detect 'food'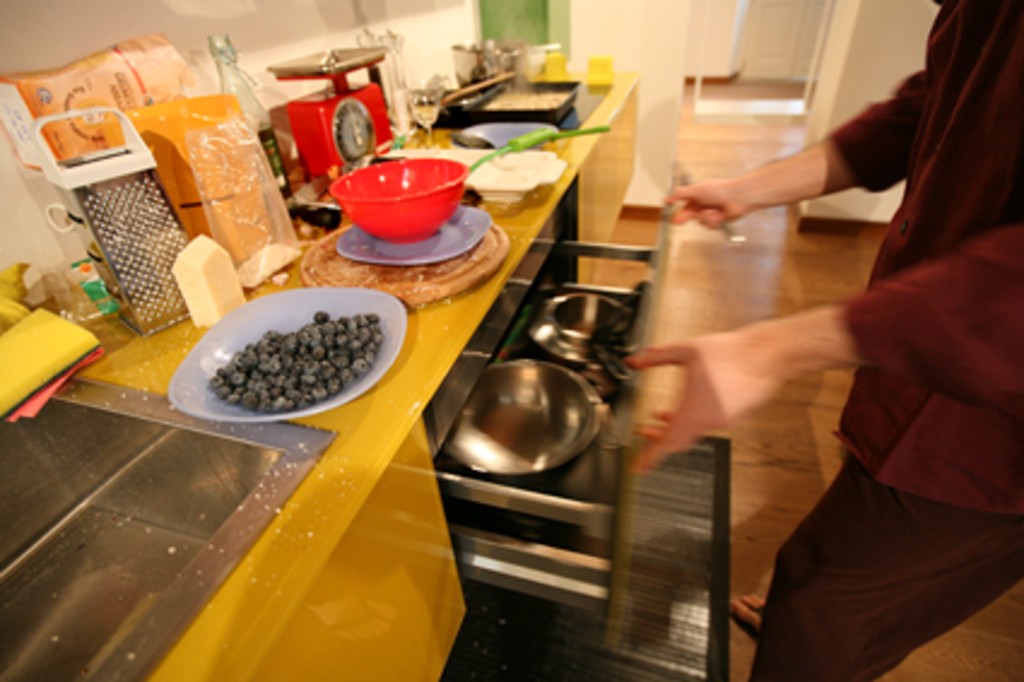
x1=381 y1=125 x2=463 y2=149
